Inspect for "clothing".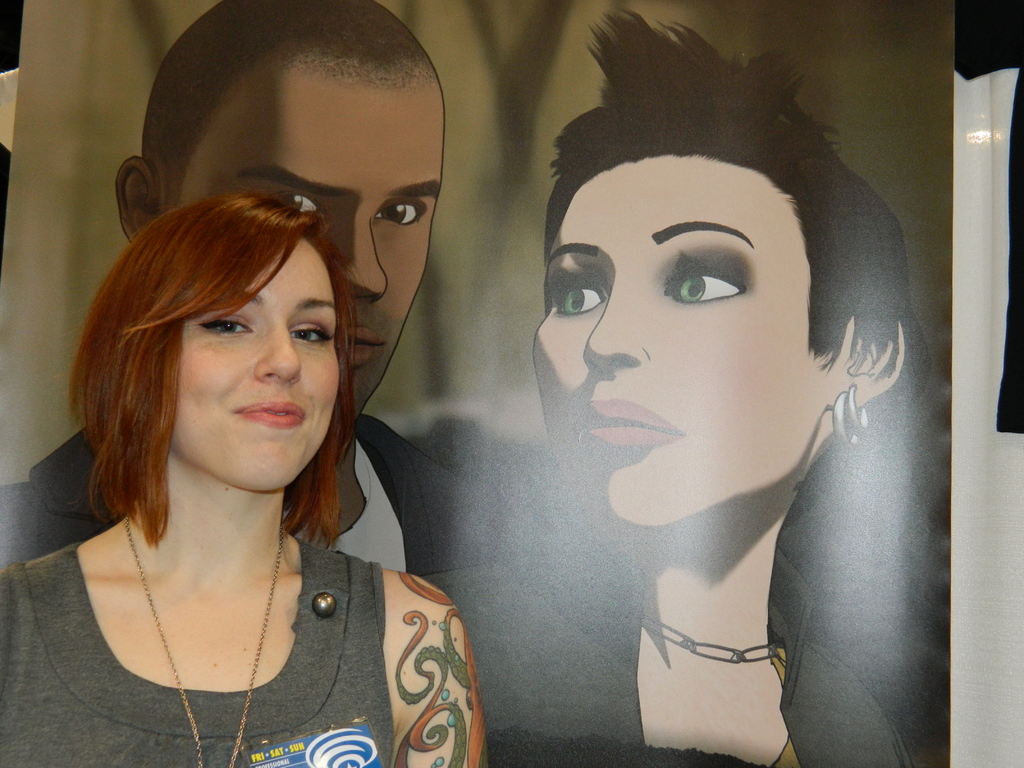
Inspection: 0, 533, 392, 767.
